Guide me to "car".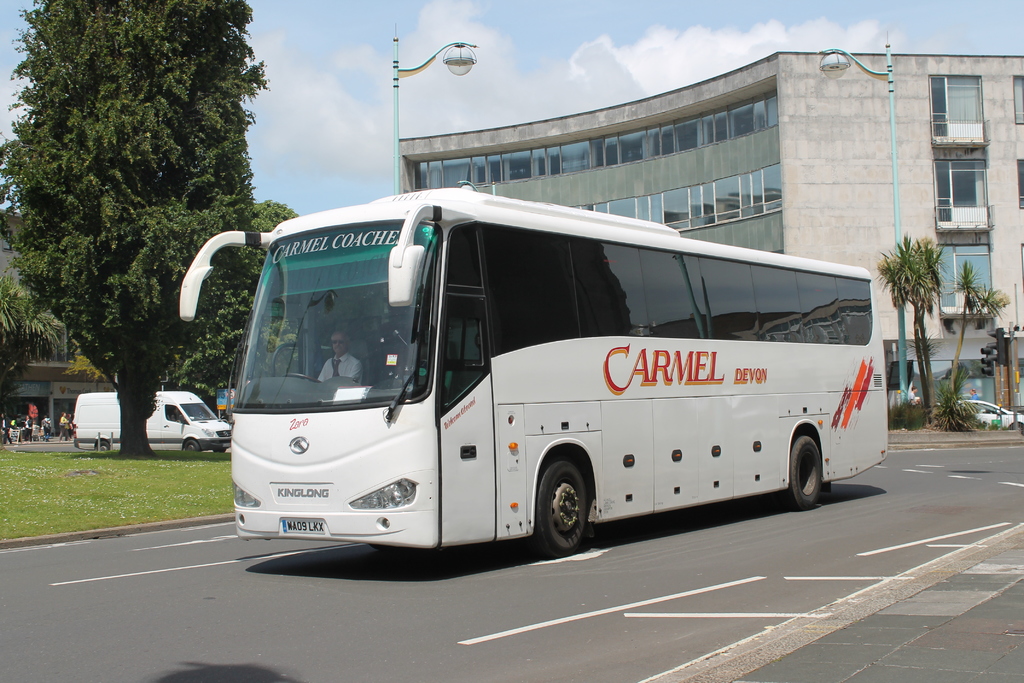
Guidance: <bbox>936, 396, 1023, 430</bbox>.
